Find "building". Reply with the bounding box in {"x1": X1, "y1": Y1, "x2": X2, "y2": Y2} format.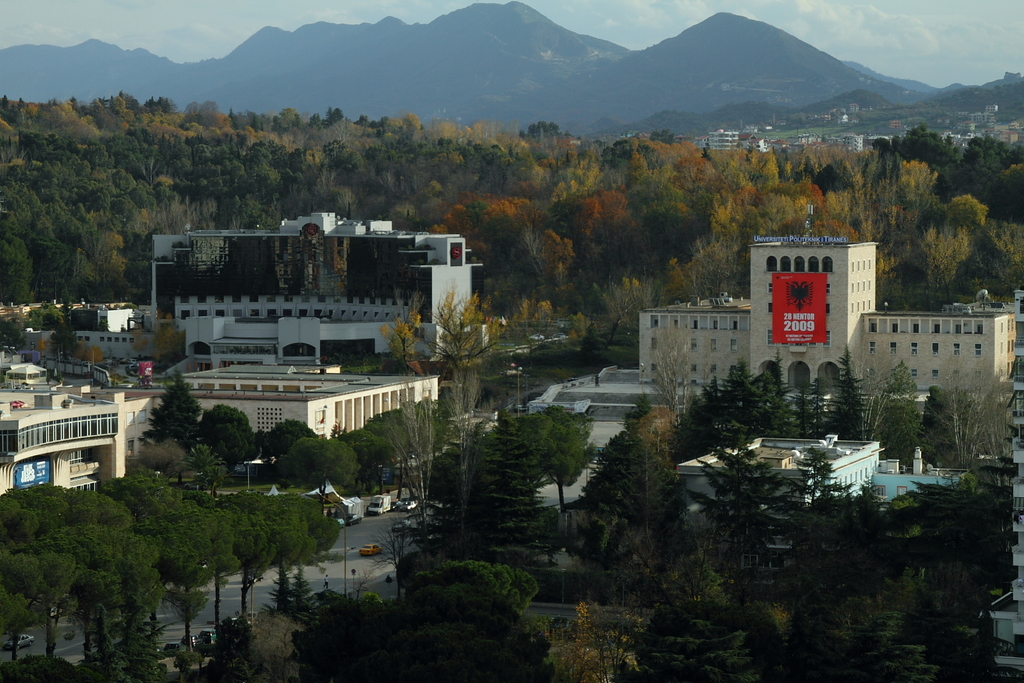
{"x1": 630, "y1": 230, "x2": 1019, "y2": 403}.
